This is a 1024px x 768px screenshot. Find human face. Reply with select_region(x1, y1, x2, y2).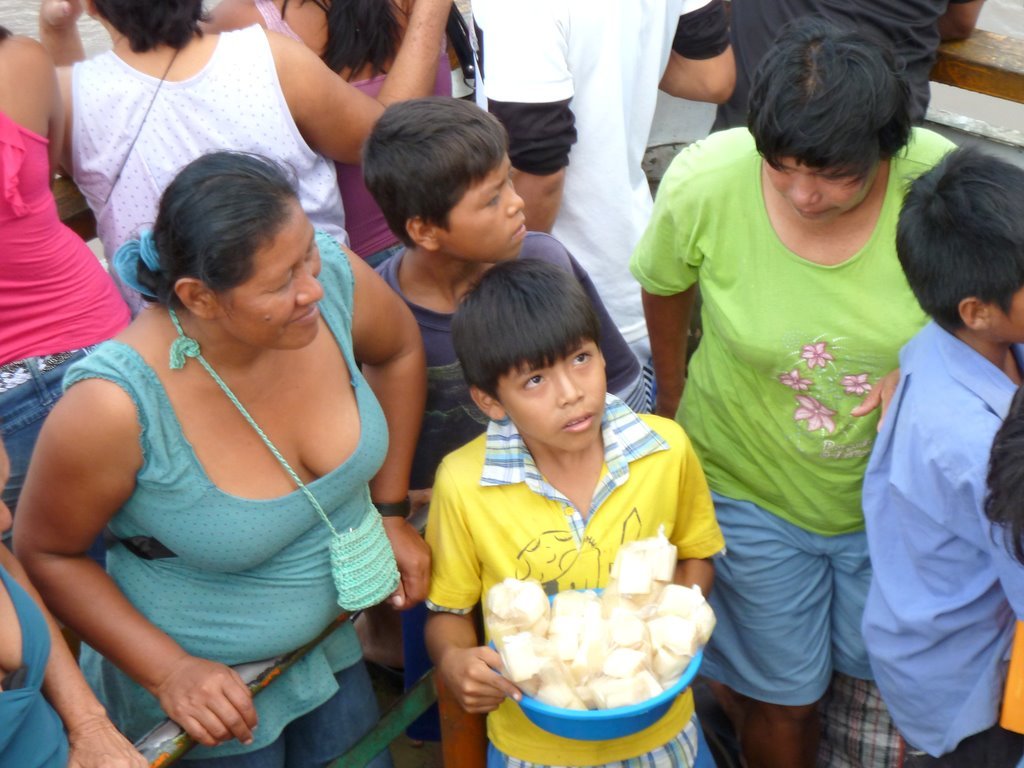
select_region(762, 158, 864, 225).
